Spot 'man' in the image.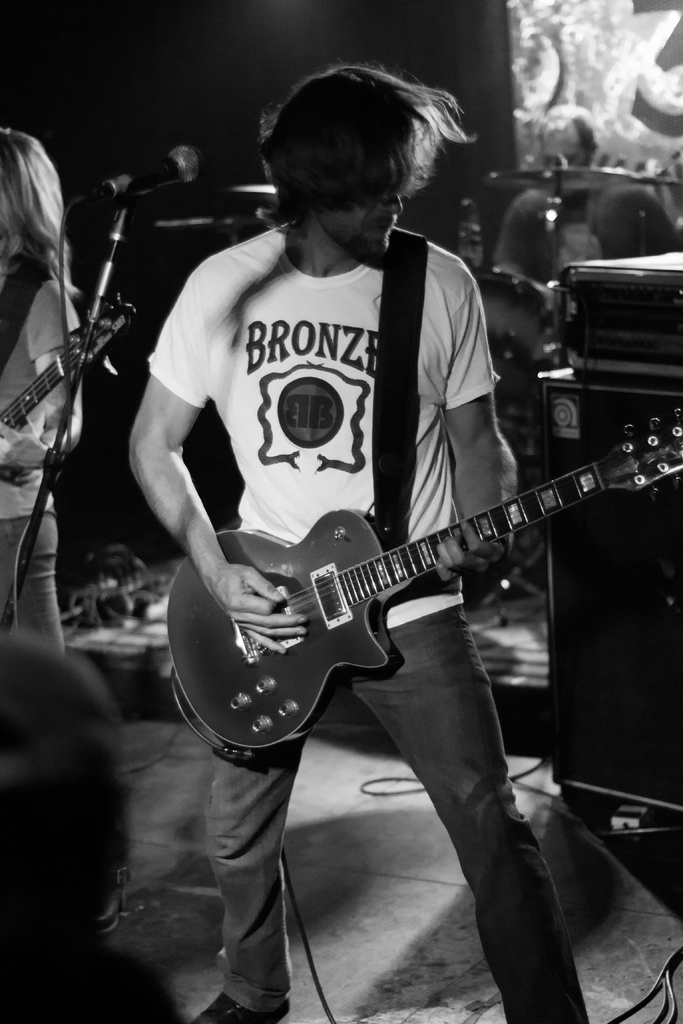
'man' found at 502/100/682/328.
